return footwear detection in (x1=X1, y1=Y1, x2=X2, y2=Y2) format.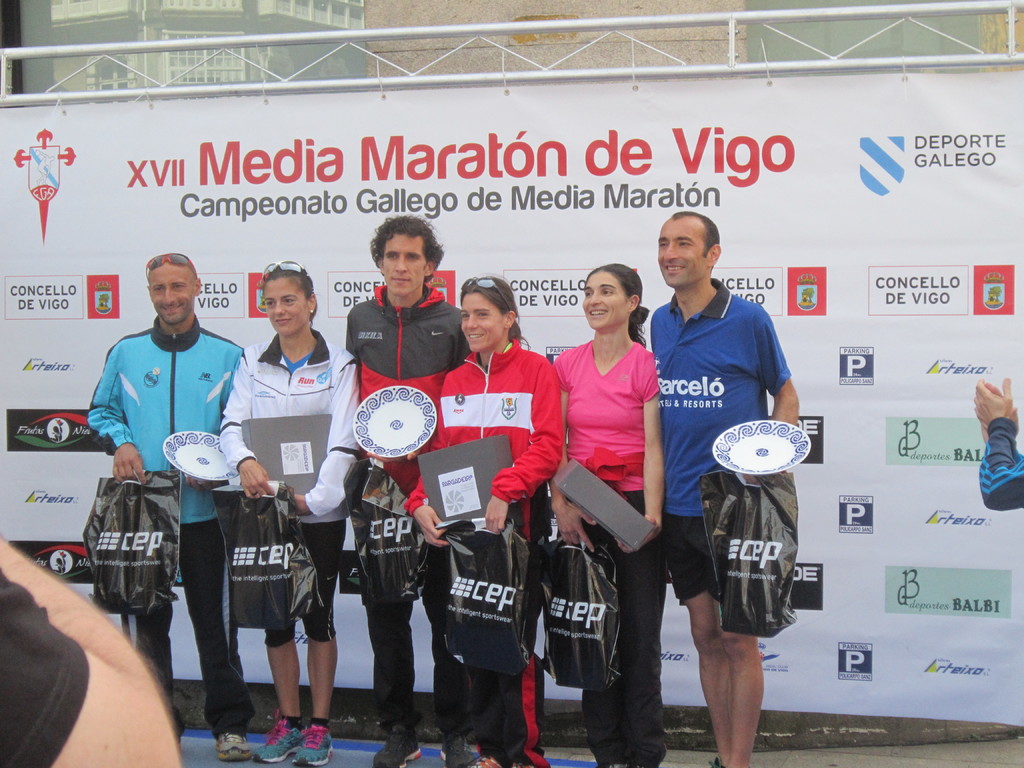
(x1=253, y1=713, x2=295, y2=767).
